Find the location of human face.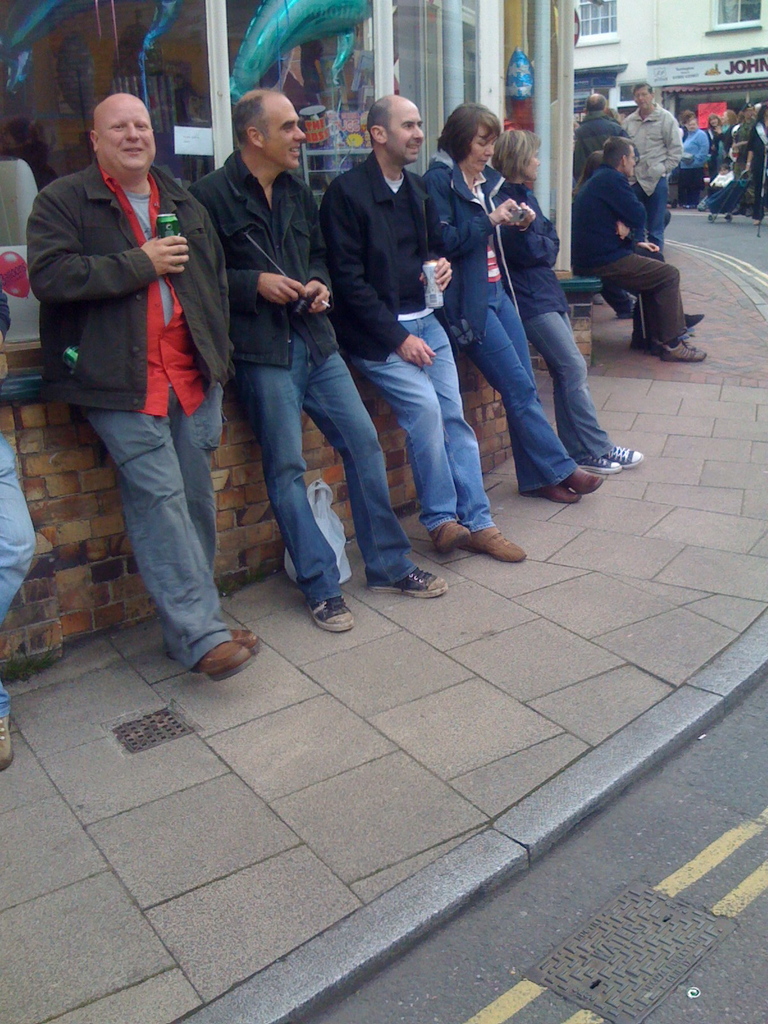
Location: <bbox>707, 115, 719, 128</bbox>.
